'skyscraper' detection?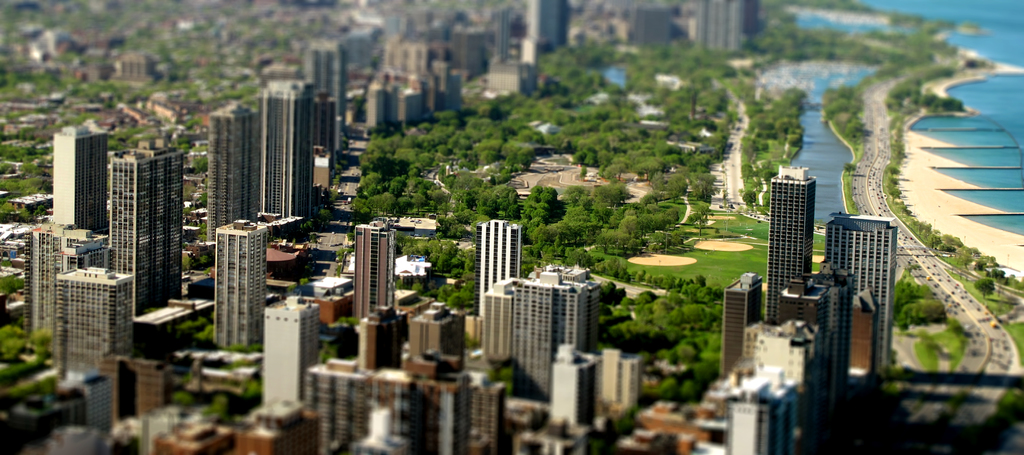
<region>767, 166, 819, 320</region>
